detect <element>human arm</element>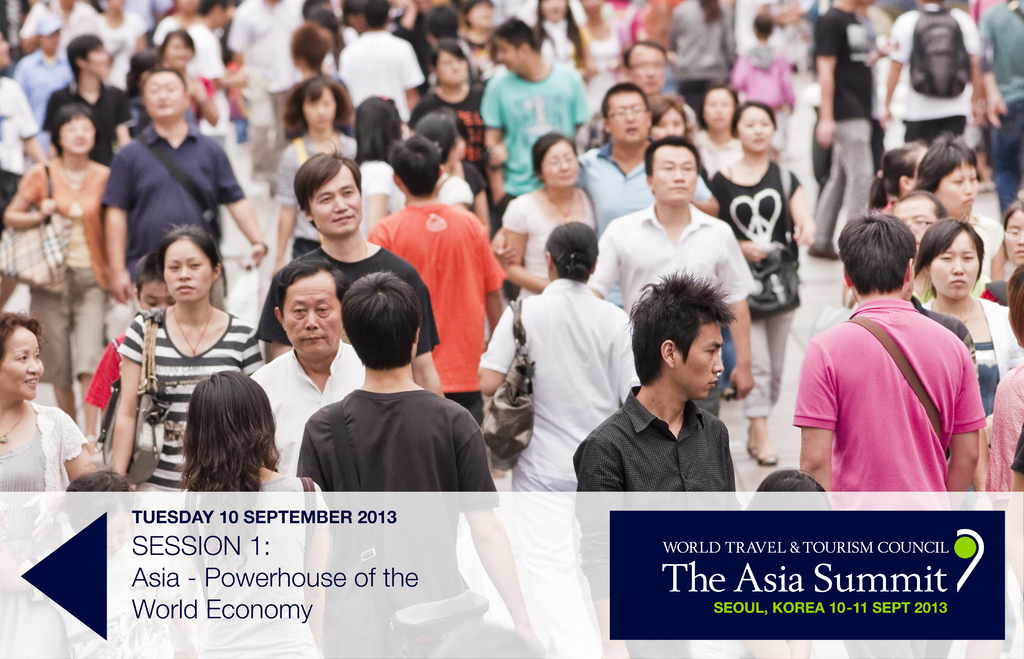
{"x1": 790, "y1": 170, "x2": 819, "y2": 247}
